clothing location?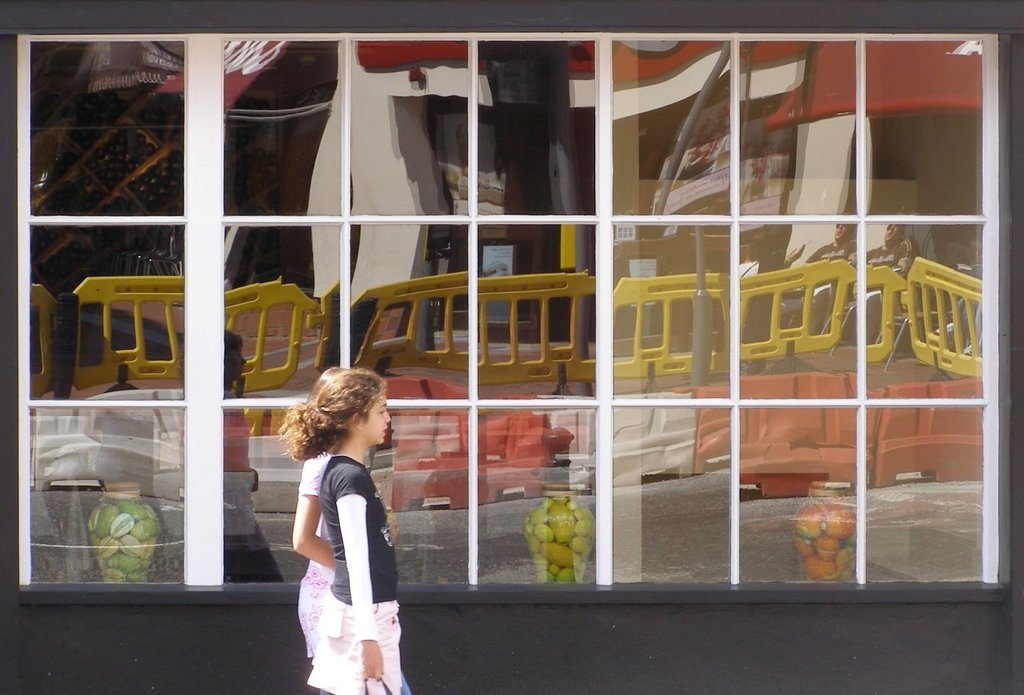
region(289, 445, 334, 667)
